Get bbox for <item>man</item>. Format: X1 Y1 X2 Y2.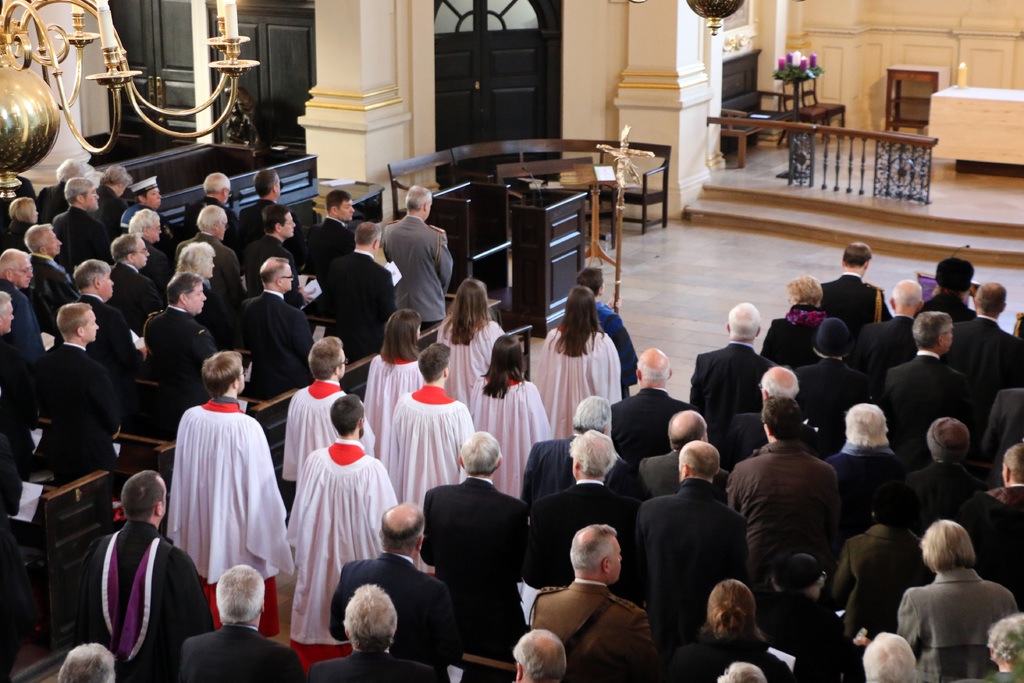
182 562 303 682.
